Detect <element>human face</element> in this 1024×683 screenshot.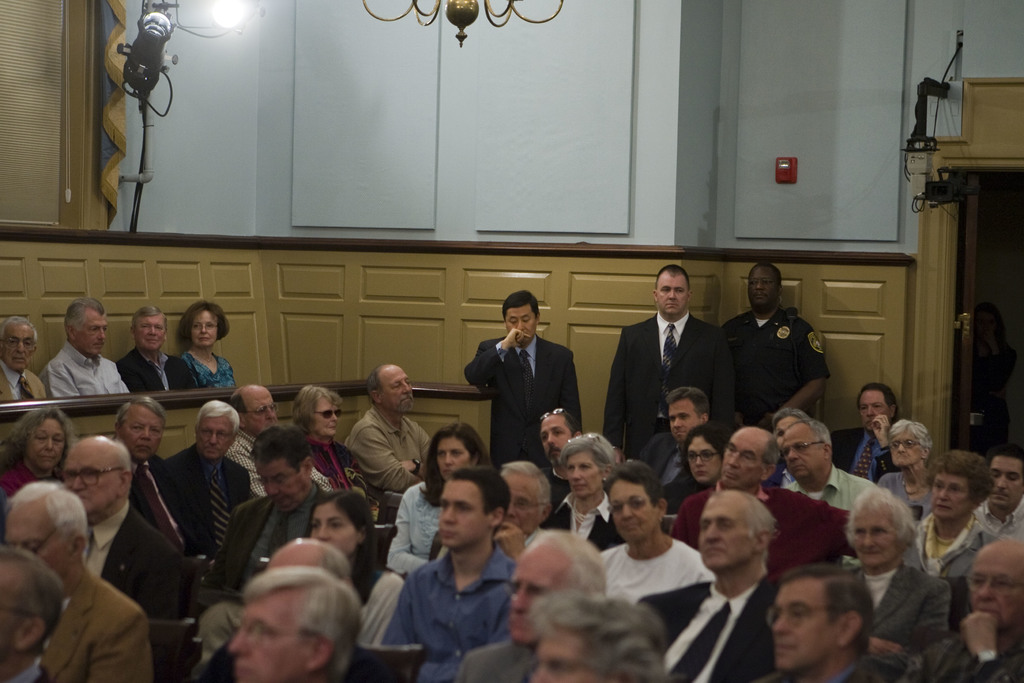
Detection: (left=506, top=473, right=543, bottom=534).
